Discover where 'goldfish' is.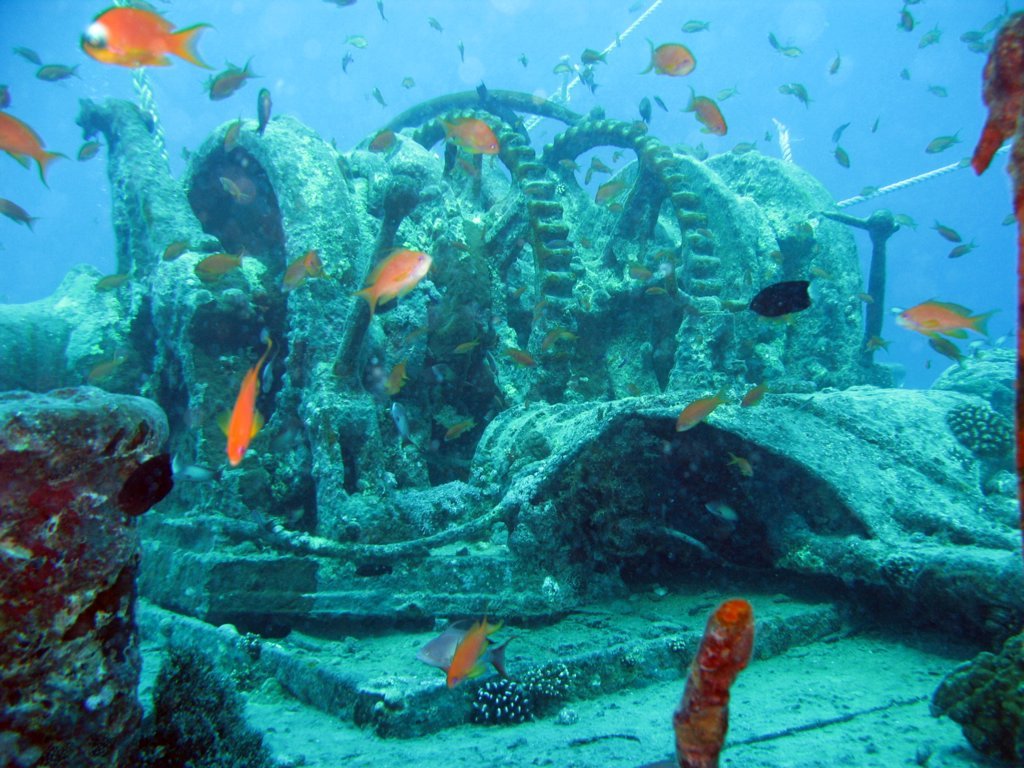
Discovered at box=[79, 139, 103, 162].
